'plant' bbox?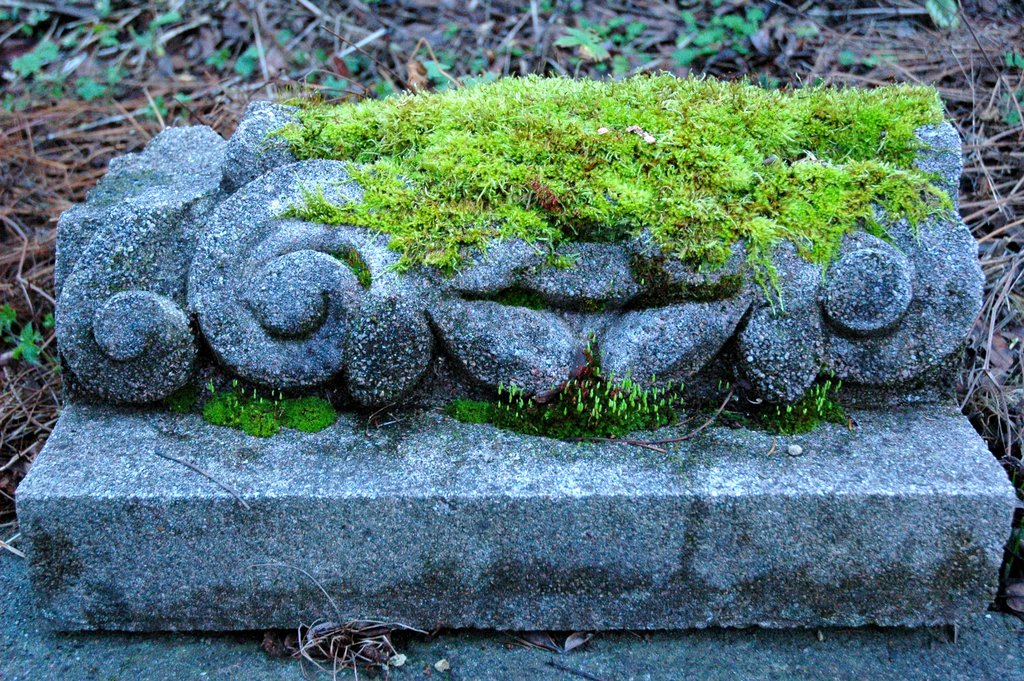
<box>5,40,56,83</box>
